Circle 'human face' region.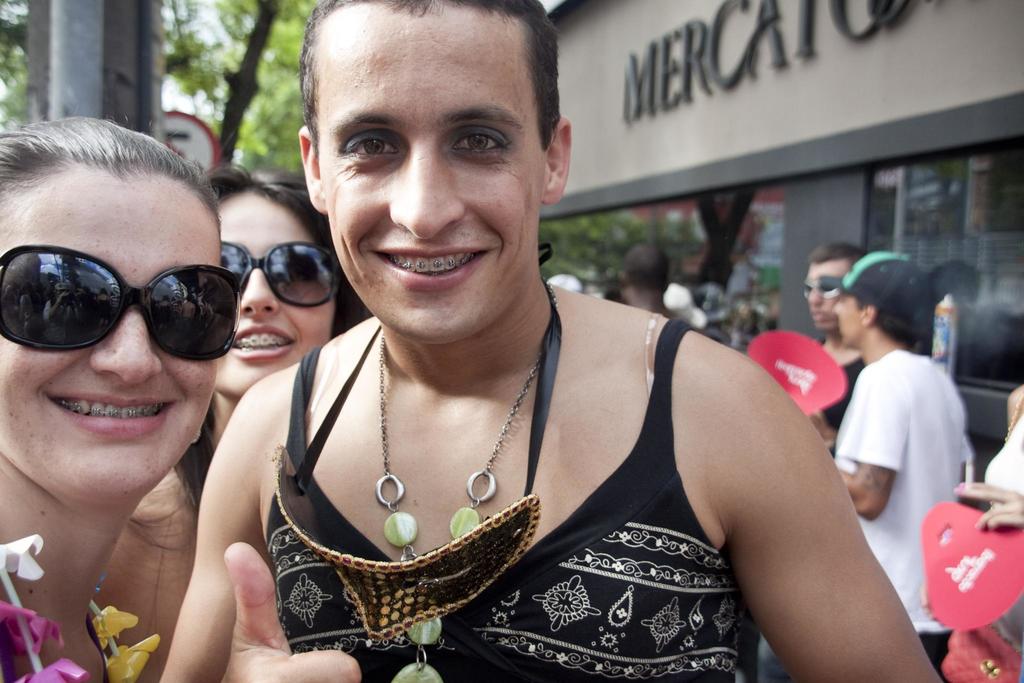
Region: {"left": 218, "top": 210, "right": 330, "bottom": 398}.
